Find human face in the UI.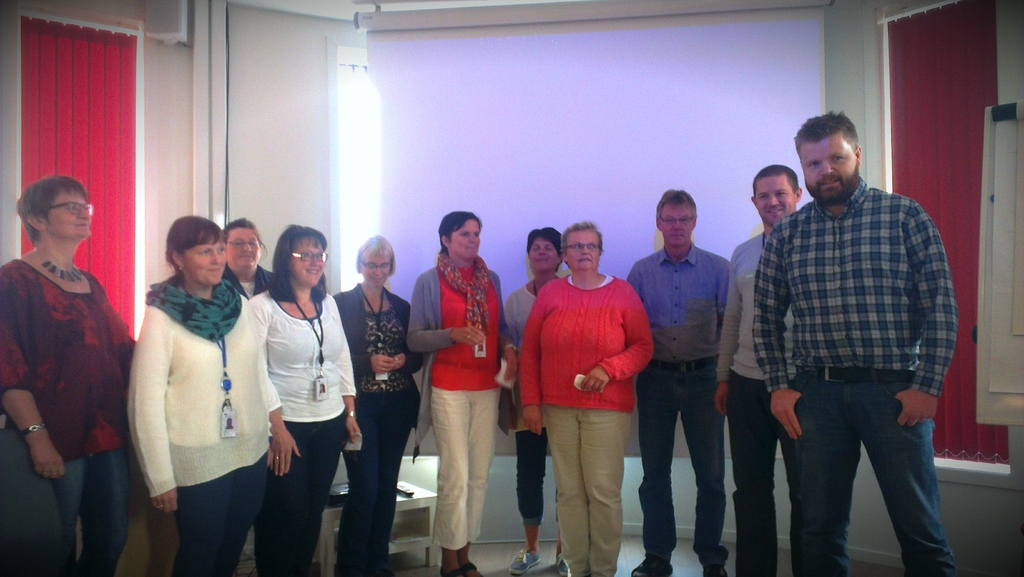
UI element at [362, 252, 388, 290].
